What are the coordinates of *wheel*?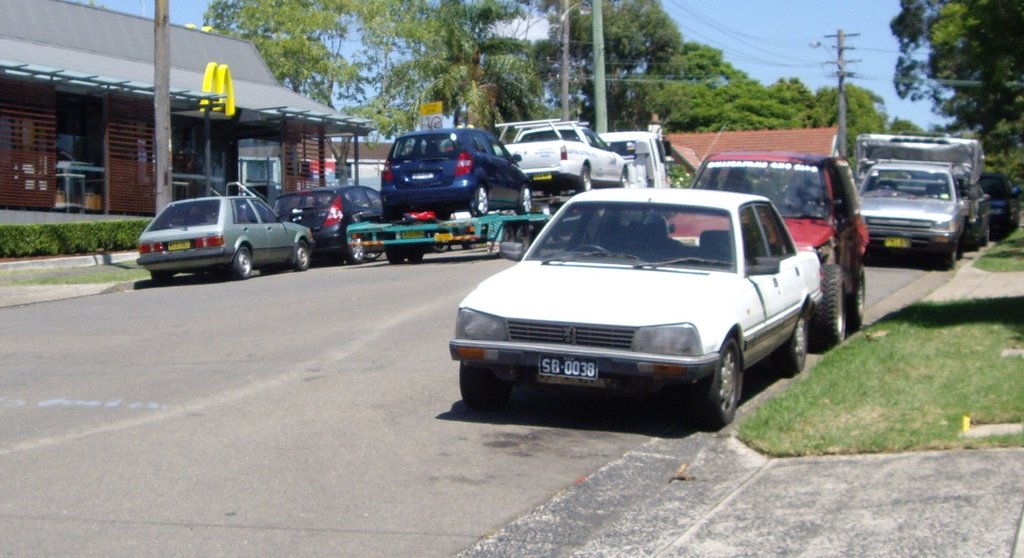
left=149, top=267, right=172, bottom=287.
